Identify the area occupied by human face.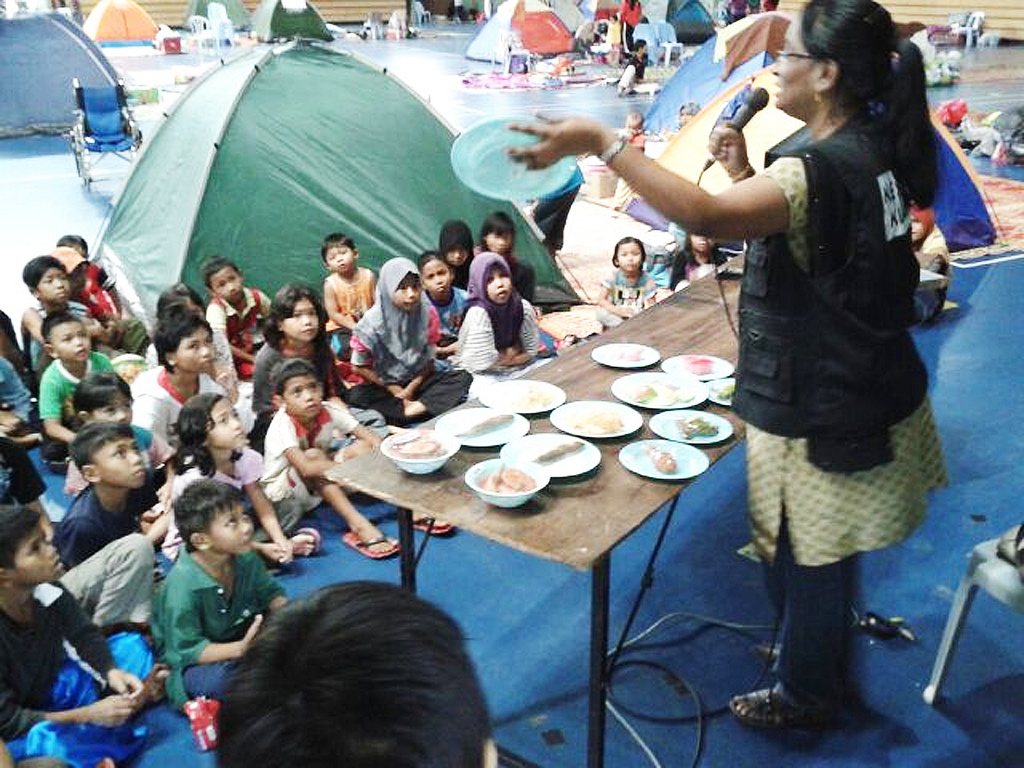
Area: region(618, 238, 643, 274).
